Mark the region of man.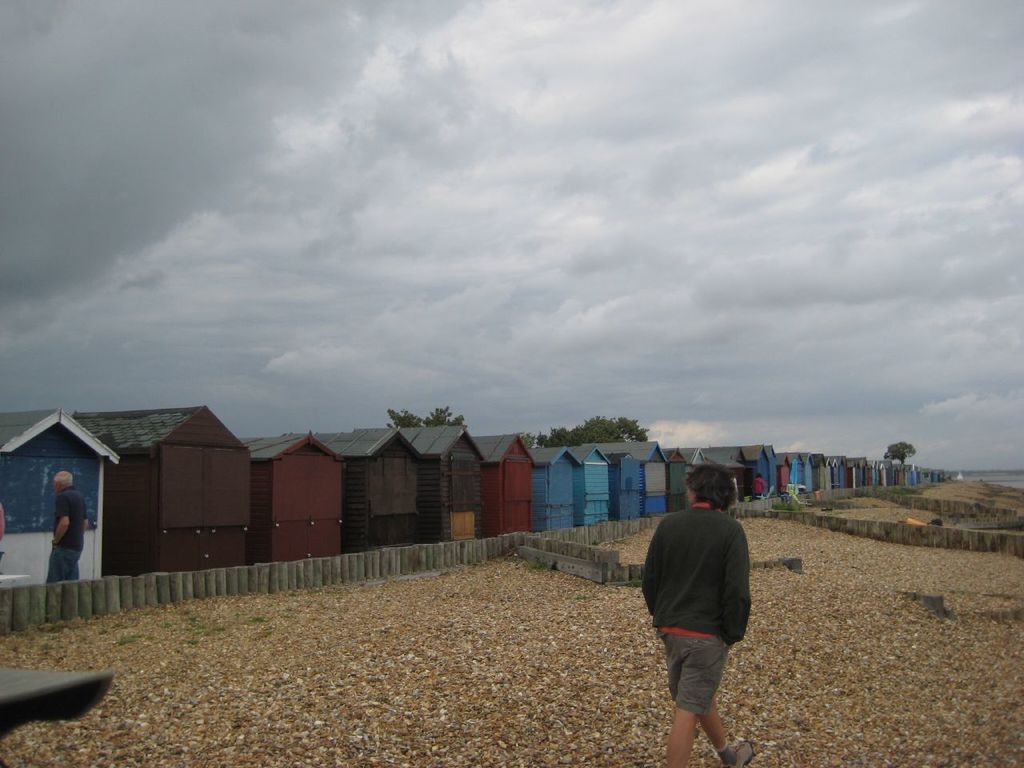
Region: crop(642, 461, 769, 767).
